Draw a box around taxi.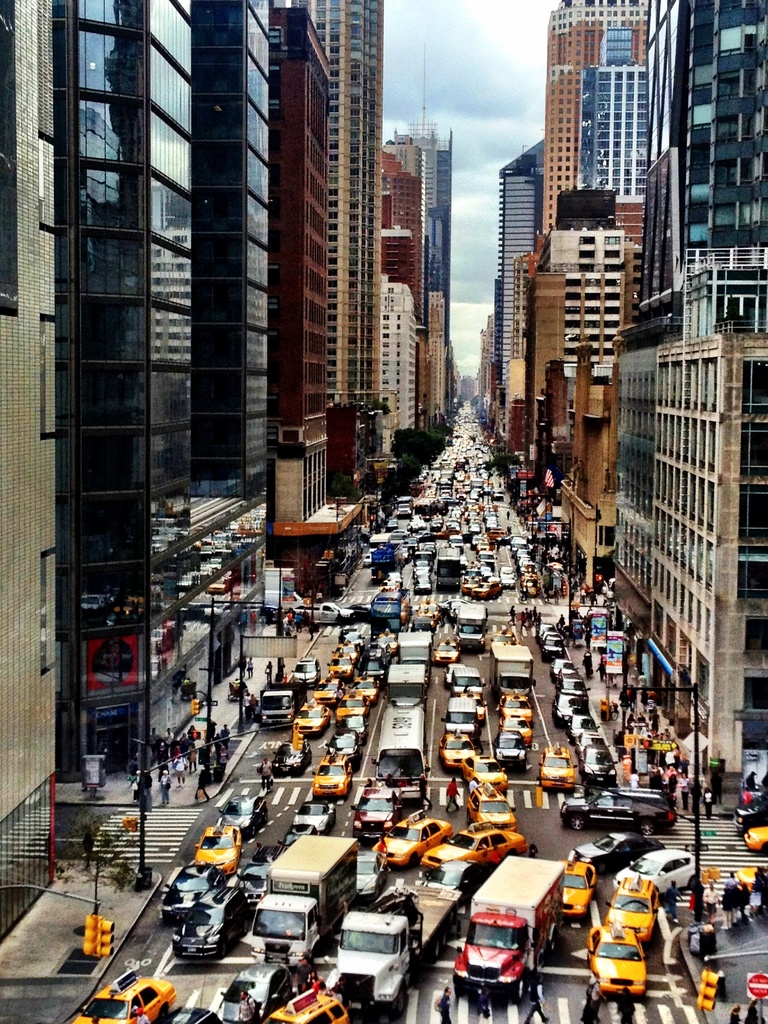
x1=498 y1=687 x2=532 y2=725.
